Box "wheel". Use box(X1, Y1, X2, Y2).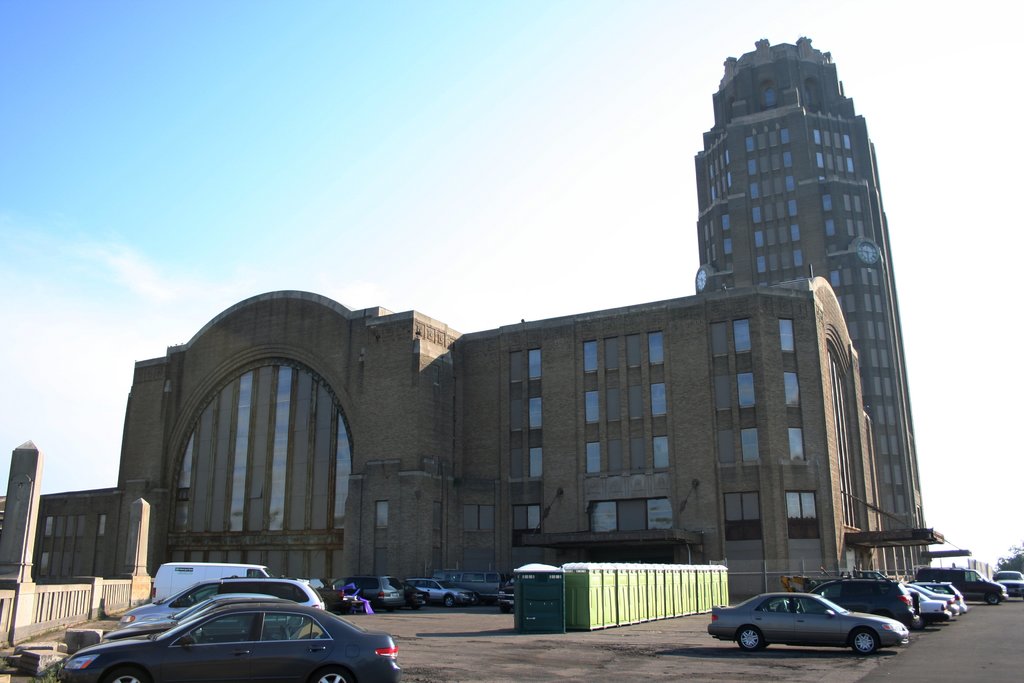
box(444, 595, 455, 606).
